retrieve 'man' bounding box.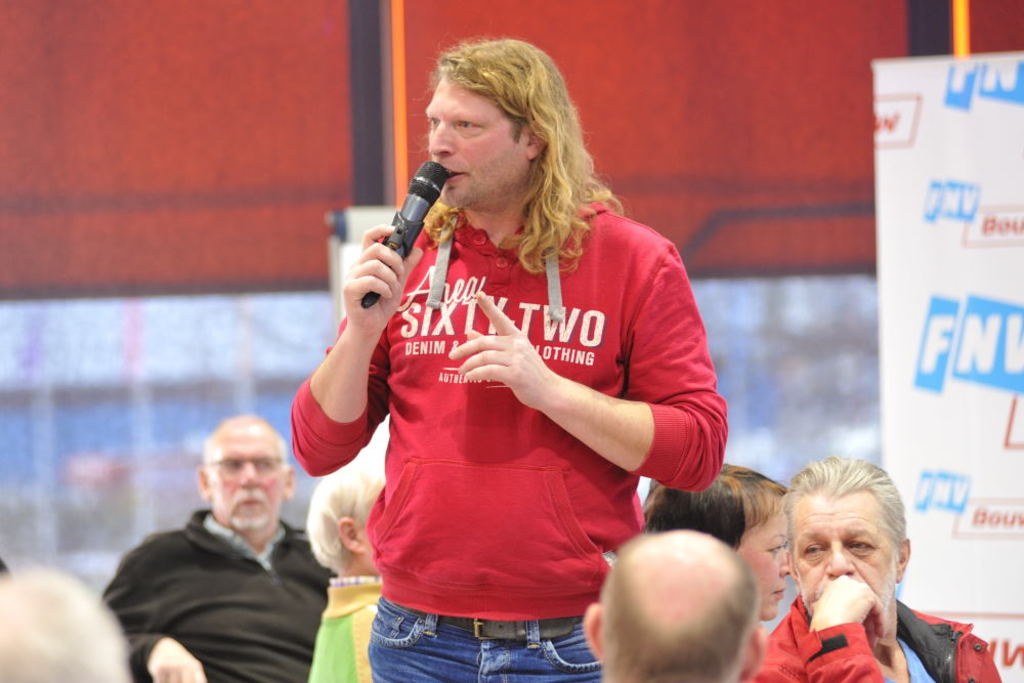
Bounding box: (585, 530, 772, 682).
